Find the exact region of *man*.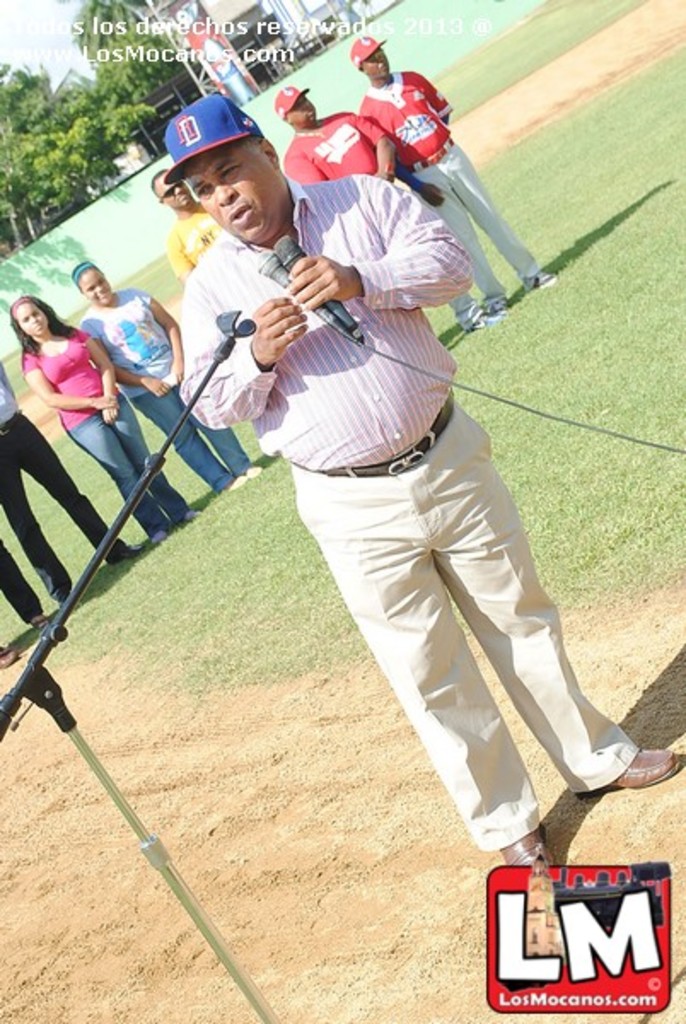
Exact region: box(358, 26, 555, 305).
